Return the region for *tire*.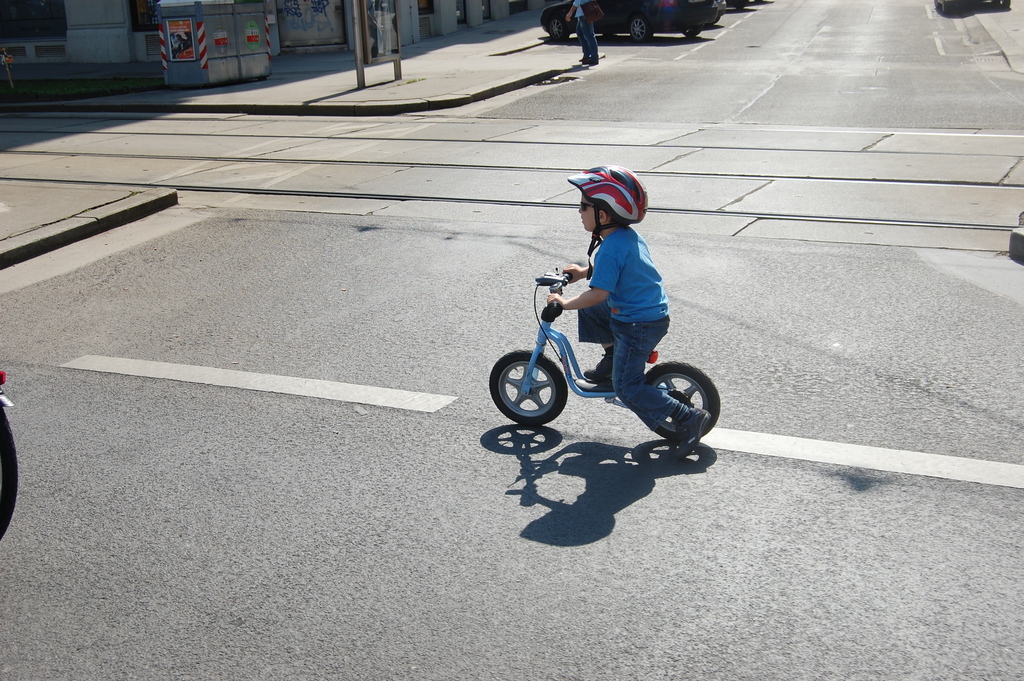
(left=549, top=17, right=570, bottom=44).
